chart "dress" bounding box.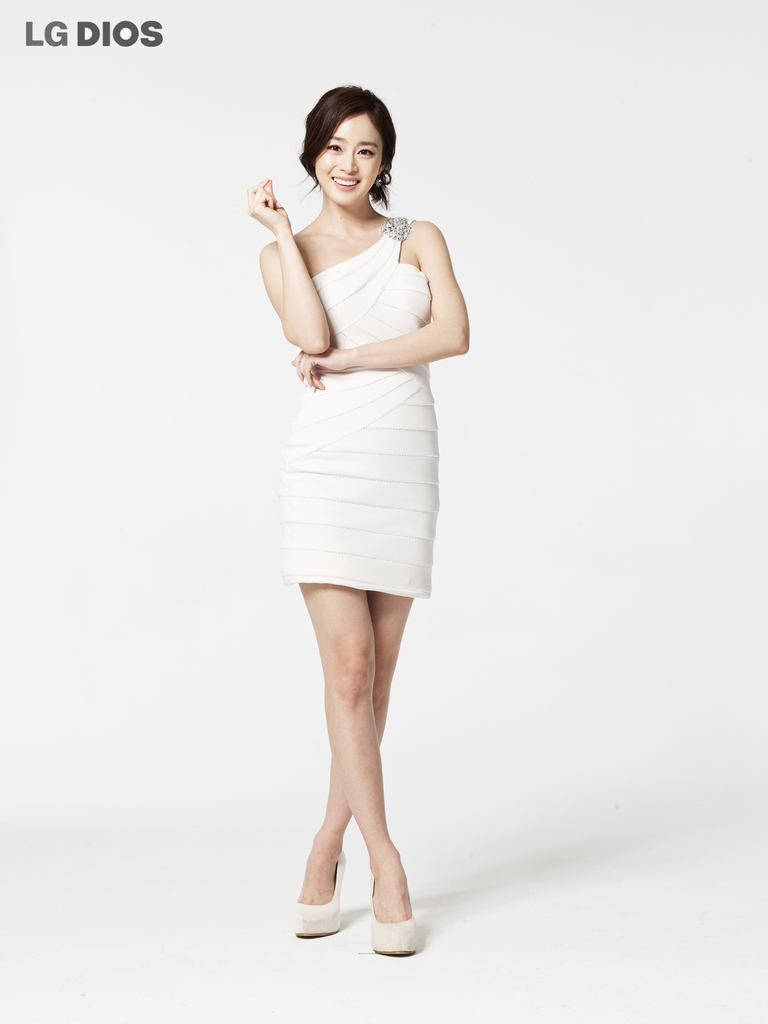
Charted: 248:164:466:580.
